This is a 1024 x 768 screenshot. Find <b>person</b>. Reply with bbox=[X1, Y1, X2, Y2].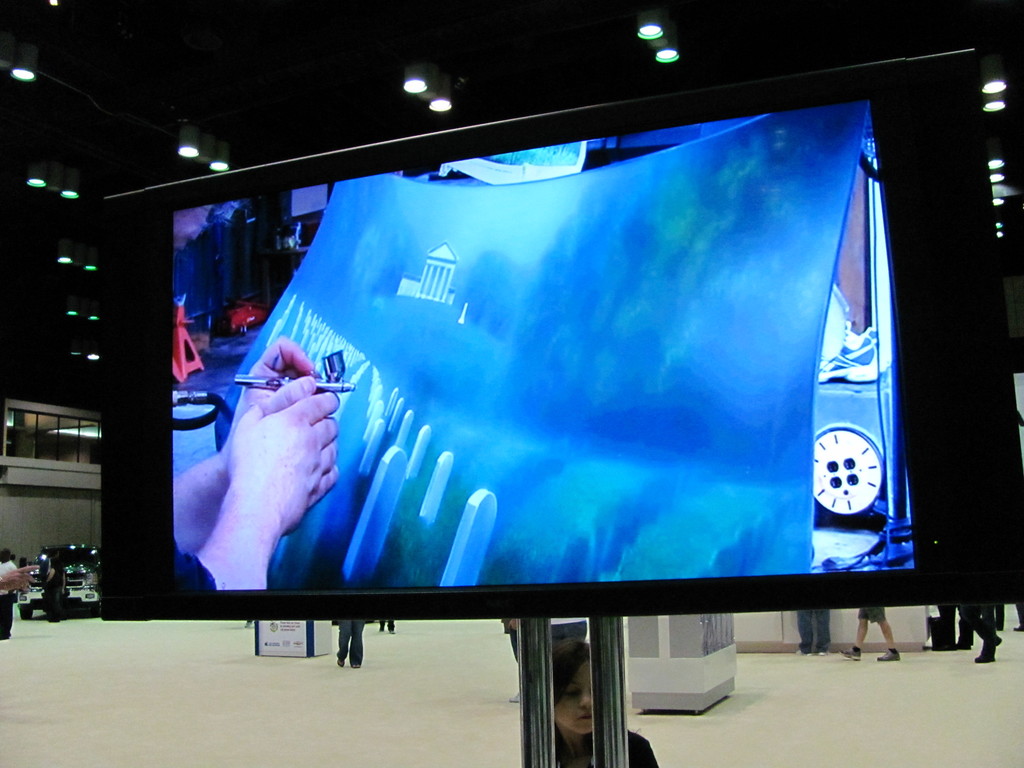
bbox=[843, 605, 900, 660].
